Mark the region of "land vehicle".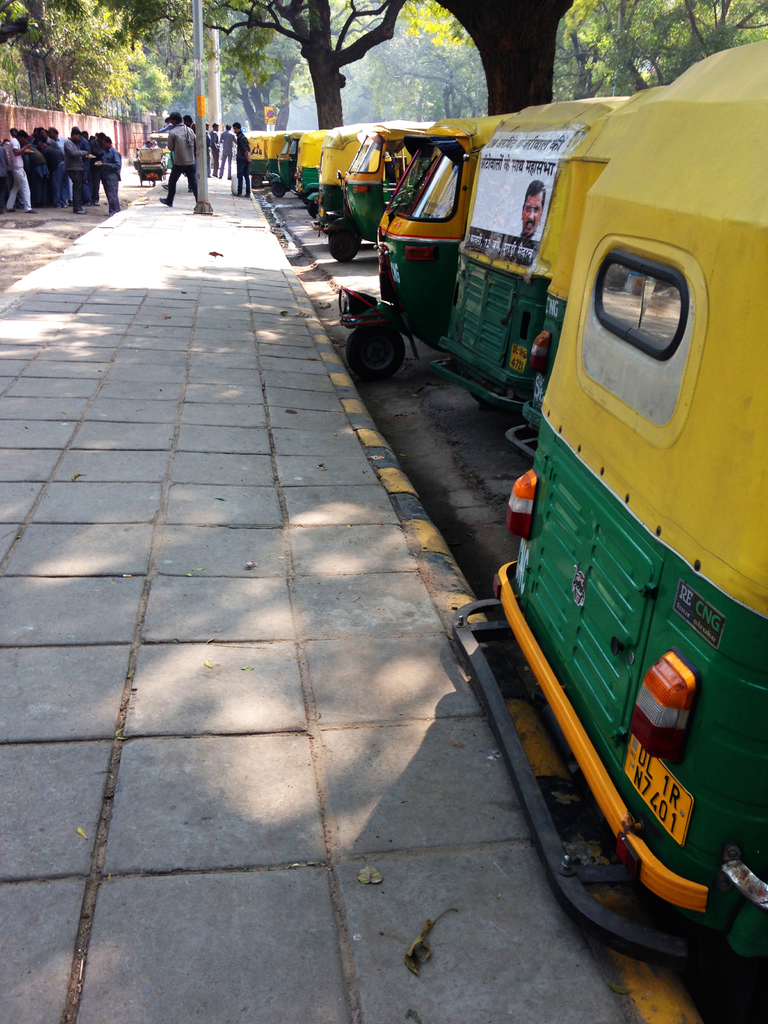
Region: detection(504, 80, 676, 467).
